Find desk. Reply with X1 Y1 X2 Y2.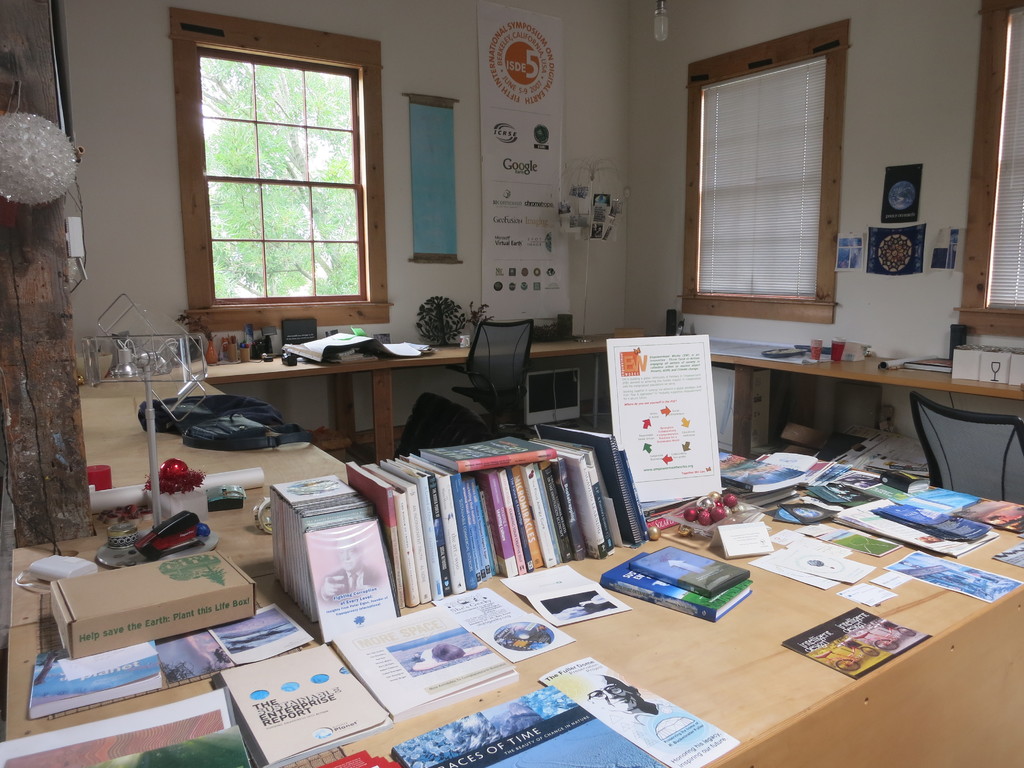
467 408 1023 741.
